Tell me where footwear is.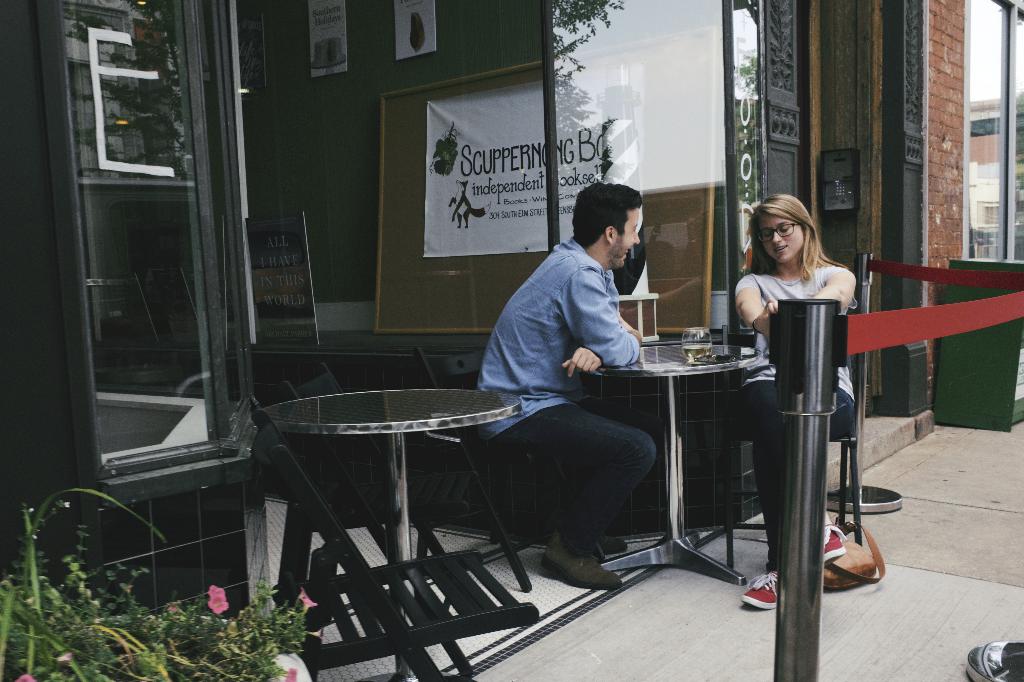
footwear is at (left=546, top=535, right=621, bottom=602).
